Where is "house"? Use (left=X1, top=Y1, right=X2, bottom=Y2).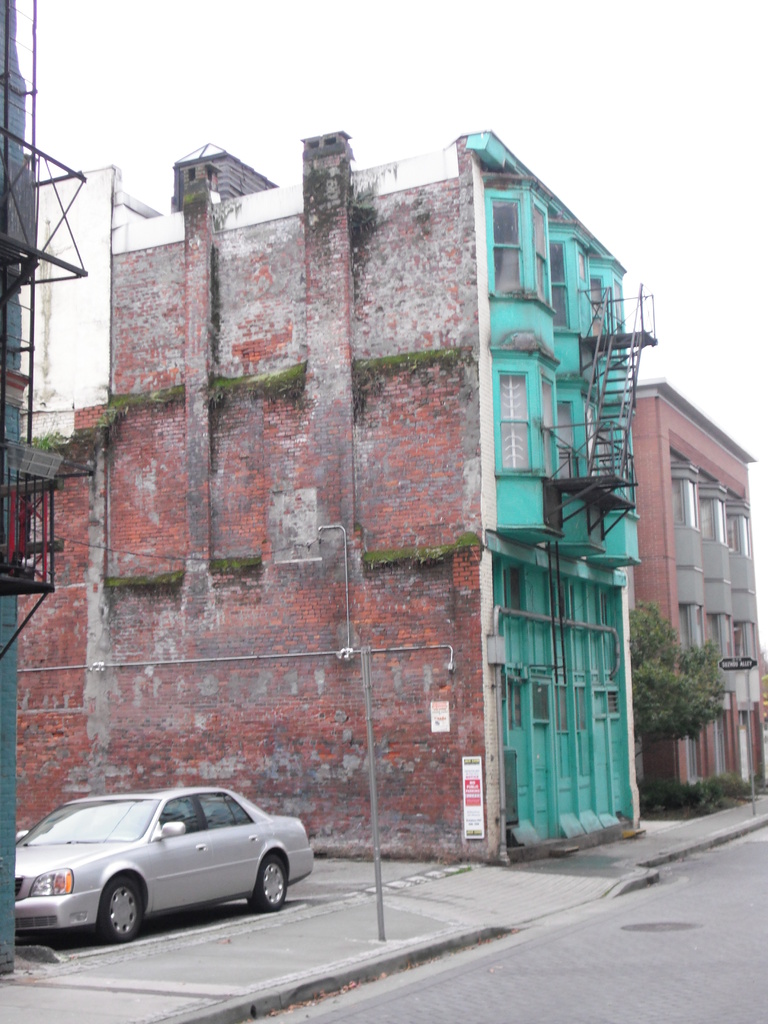
(left=623, top=388, right=767, bottom=797).
